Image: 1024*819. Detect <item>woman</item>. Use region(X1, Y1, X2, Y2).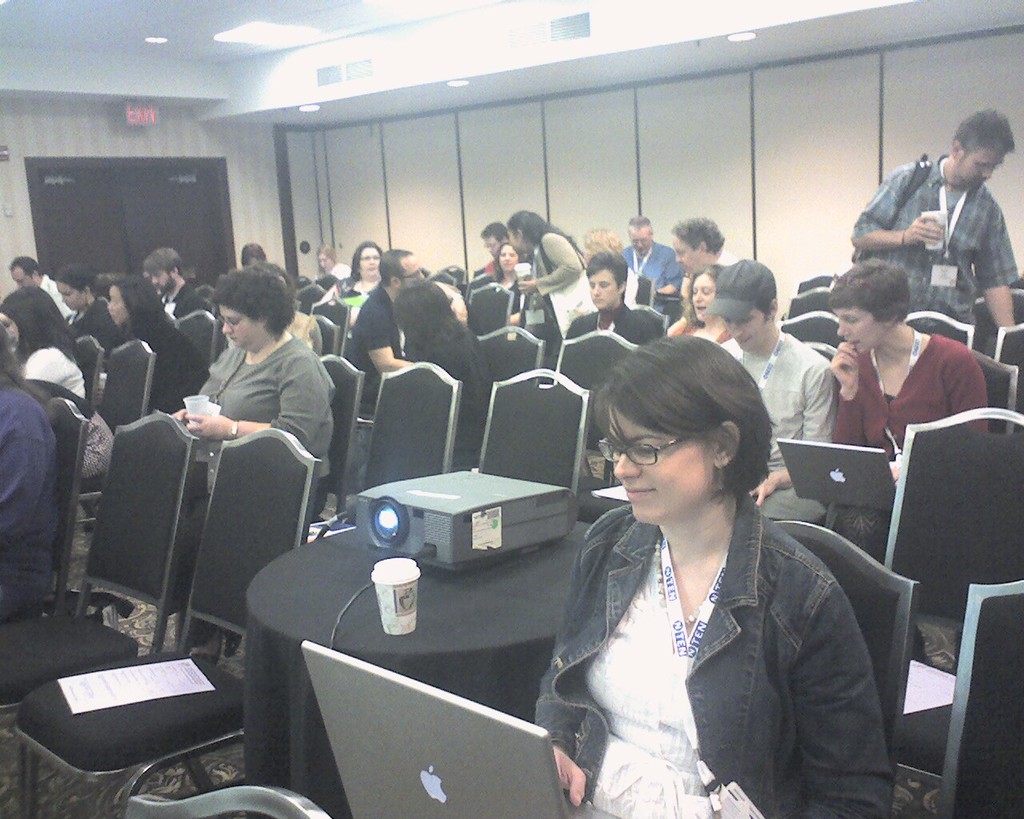
region(386, 282, 515, 476).
